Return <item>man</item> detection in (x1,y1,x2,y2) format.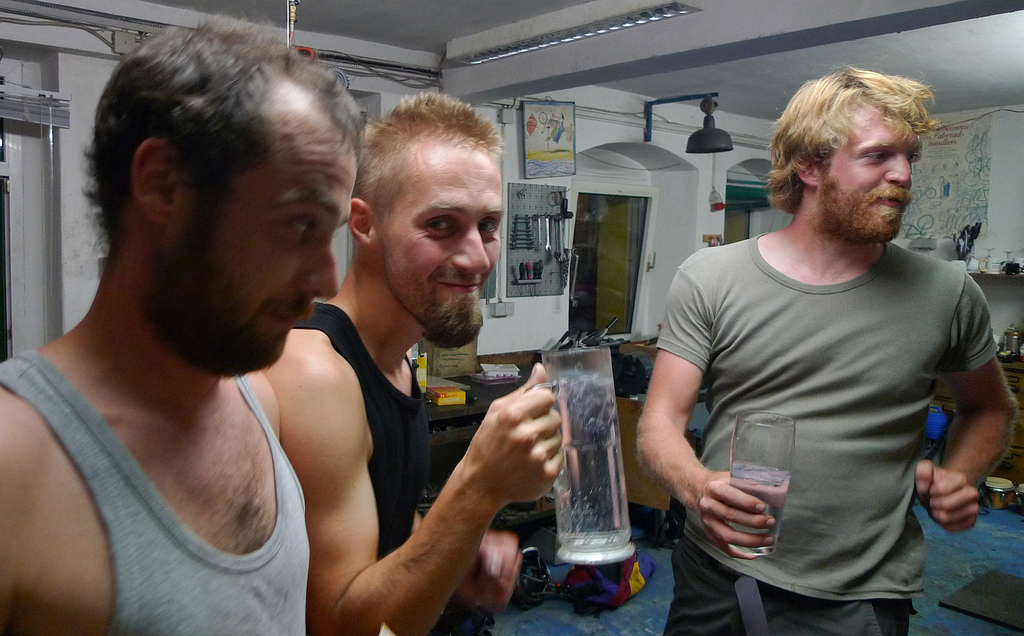
(634,51,1023,625).
